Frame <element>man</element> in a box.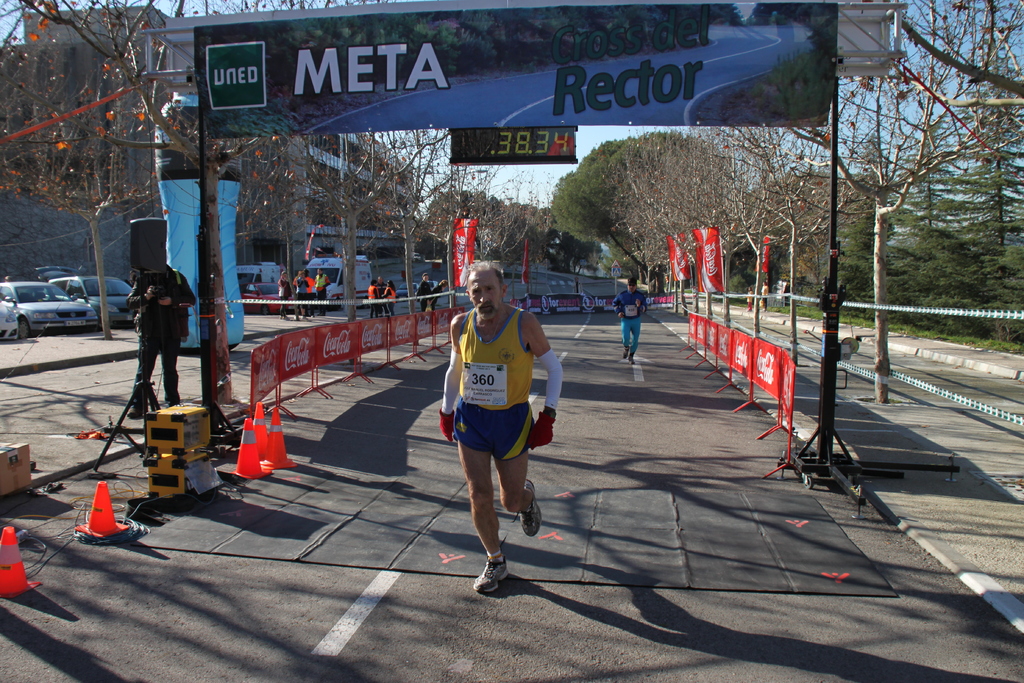
296 270 307 317.
